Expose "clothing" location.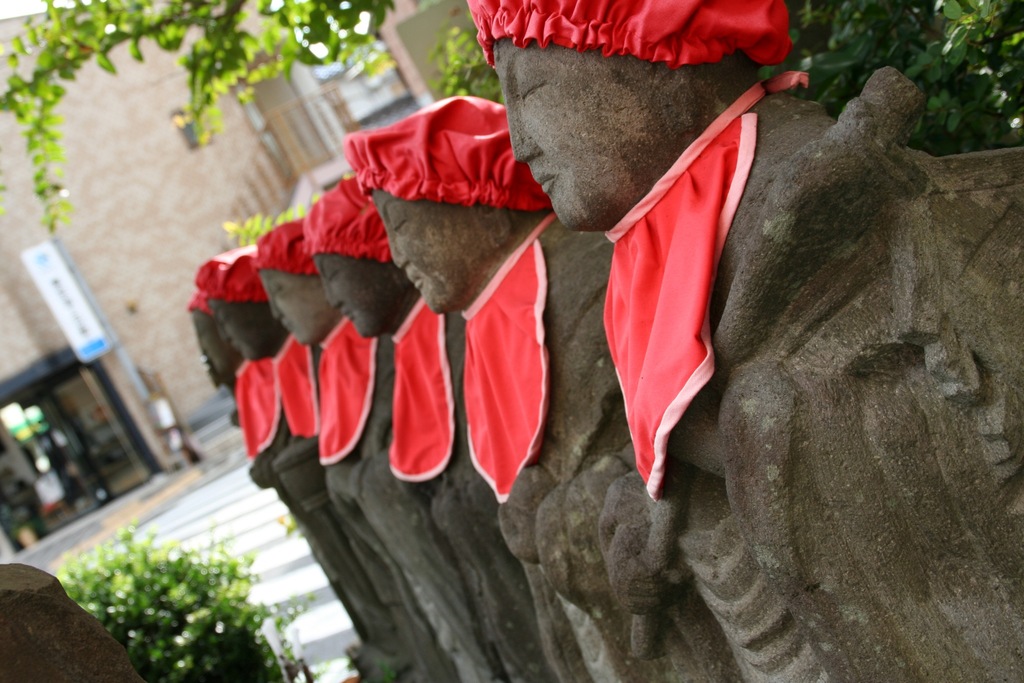
Exposed at (389, 299, 444, 484).
